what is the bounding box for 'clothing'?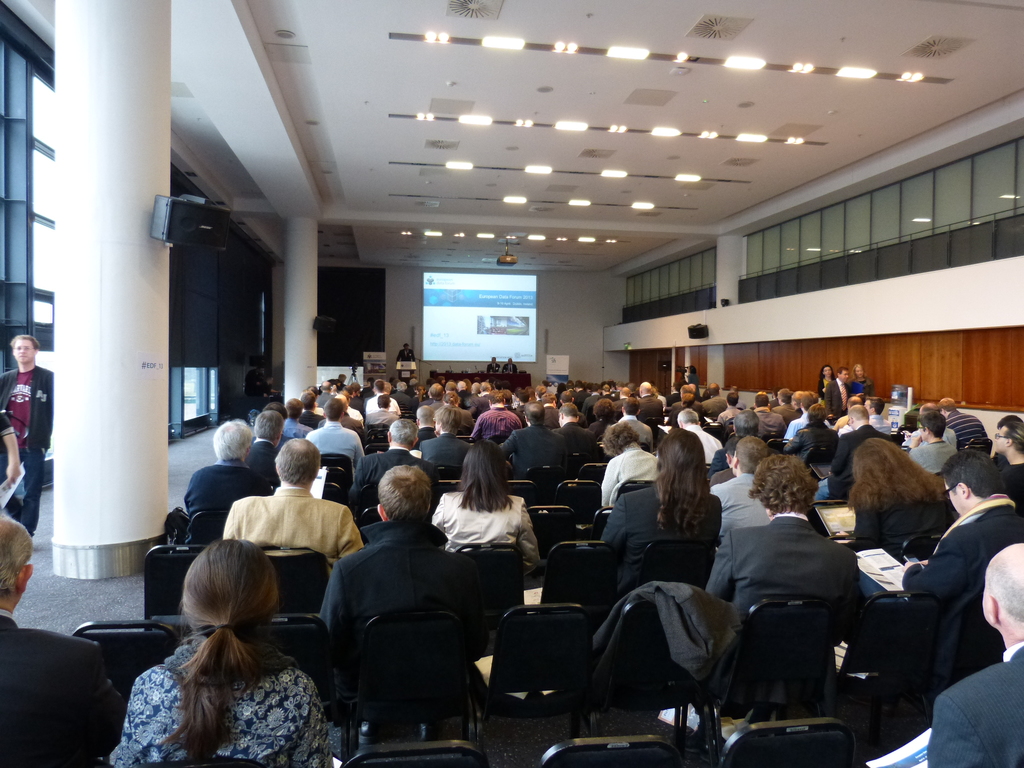
<bbox>703, 466, 755, 532</bbox>.
